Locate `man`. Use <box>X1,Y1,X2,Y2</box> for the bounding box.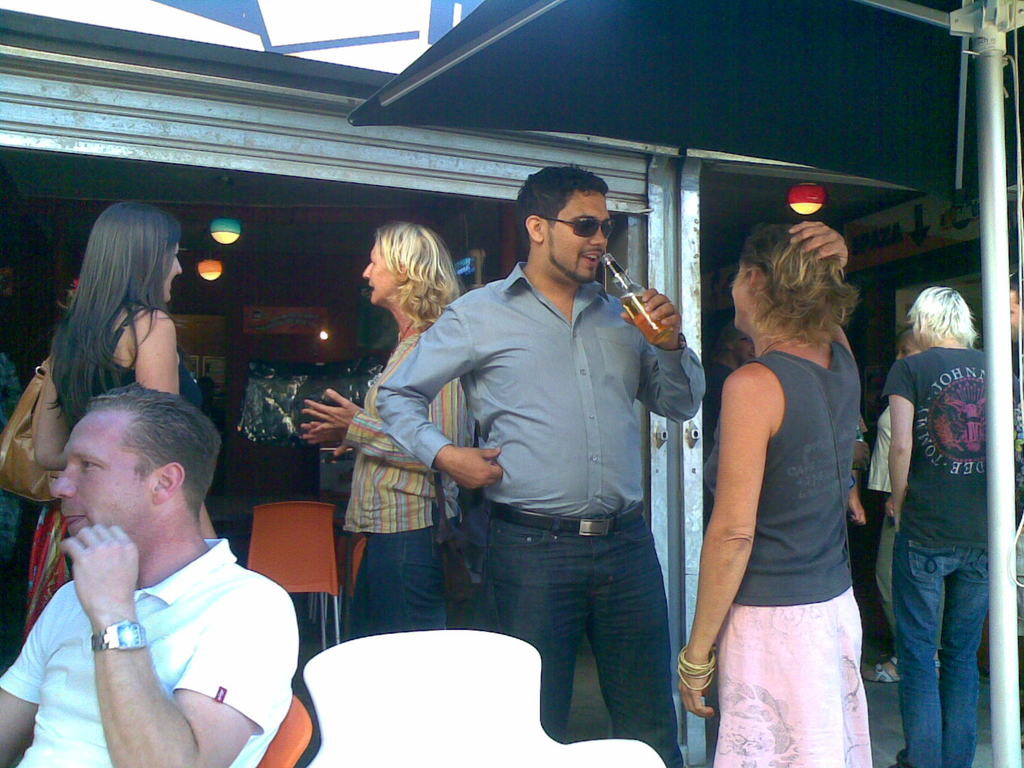
<box>4,364,312,767</box>.
